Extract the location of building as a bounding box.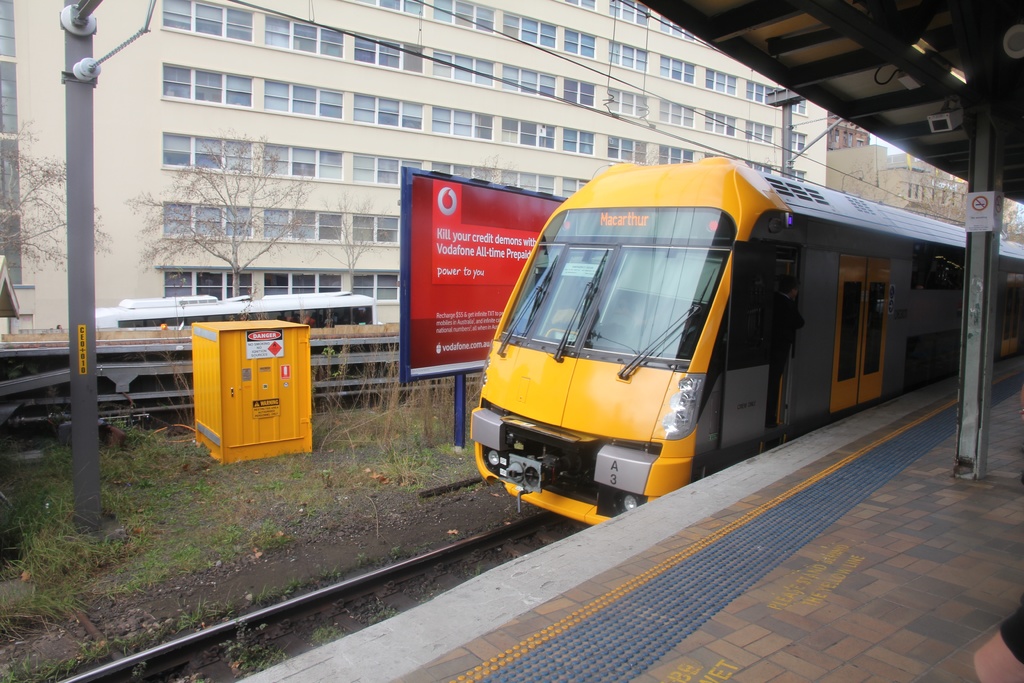
l=0, t=0, r=828, b=331.
